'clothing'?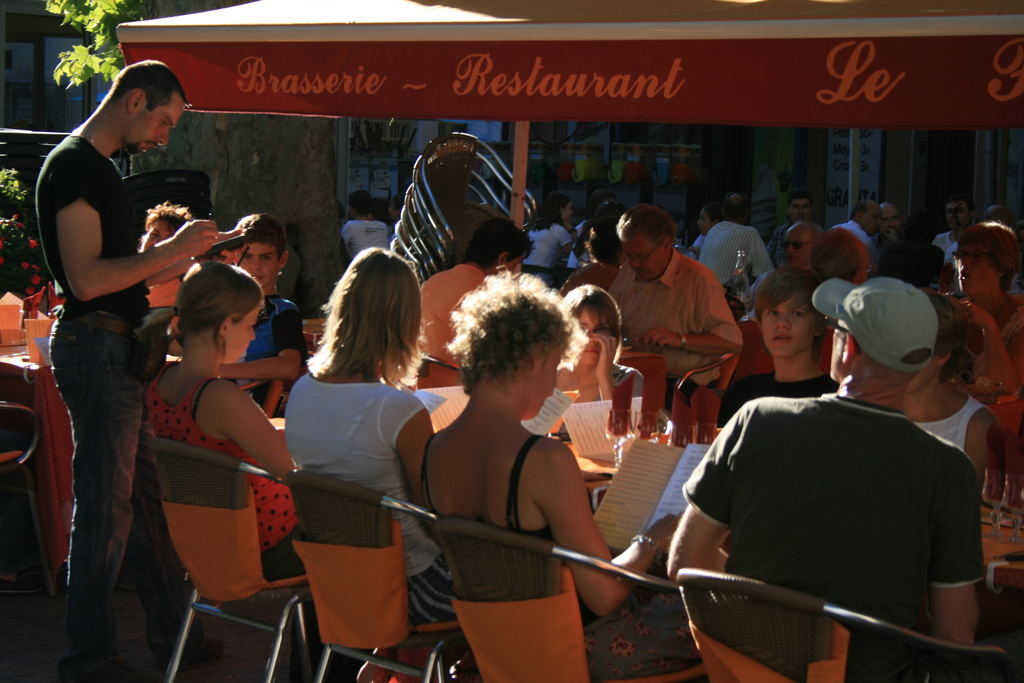
<bbox>1002, 288, 1023, 372</bbox>
